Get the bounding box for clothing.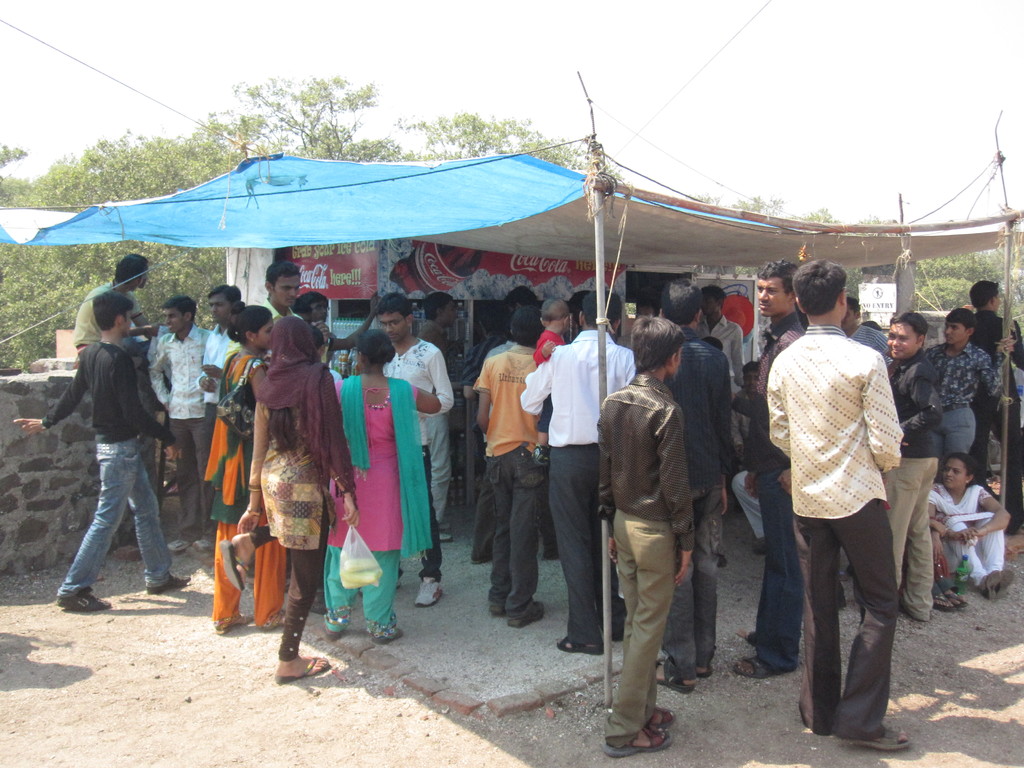
[left=927, top=343, right=1007, bottom=454].
